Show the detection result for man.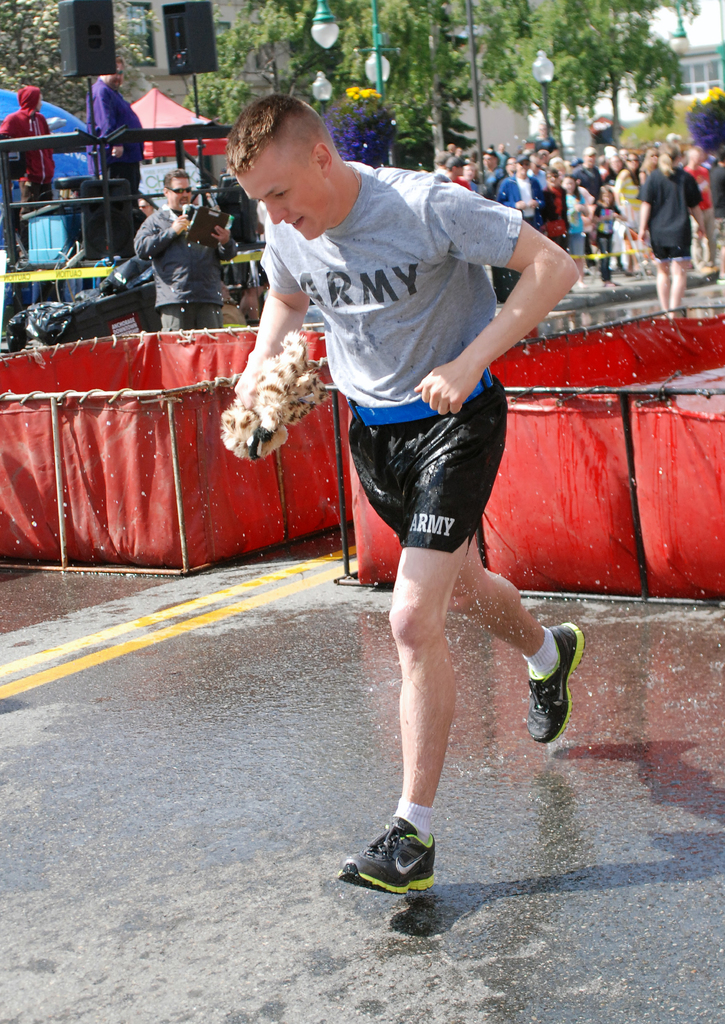
(87, 57, 149, 216).
